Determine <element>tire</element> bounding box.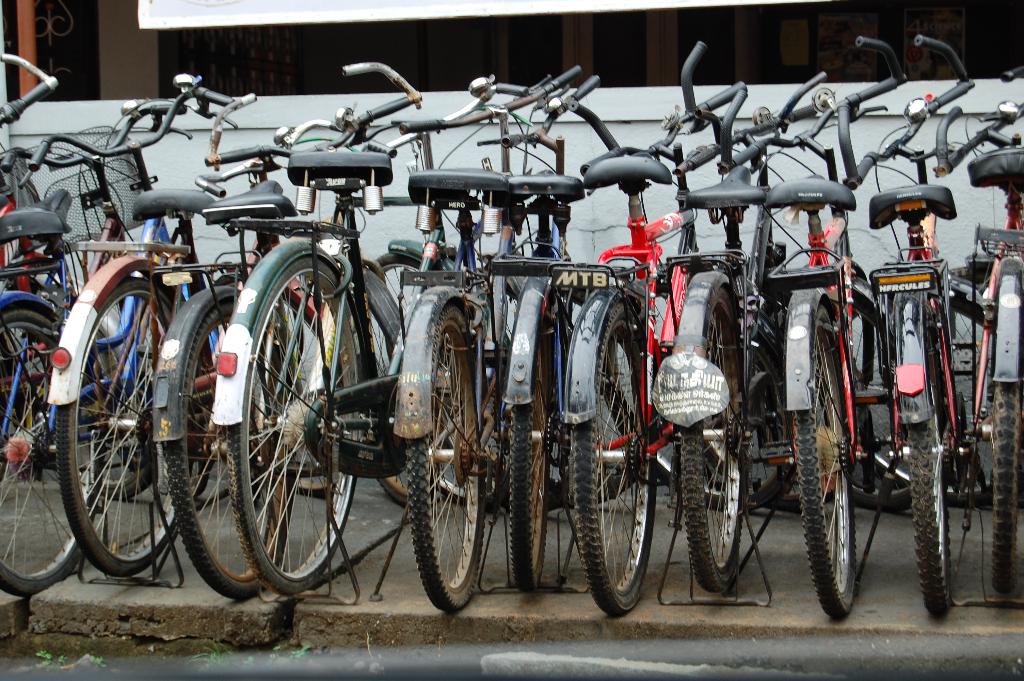
Determined: rect(678, 293, 749, 593).
